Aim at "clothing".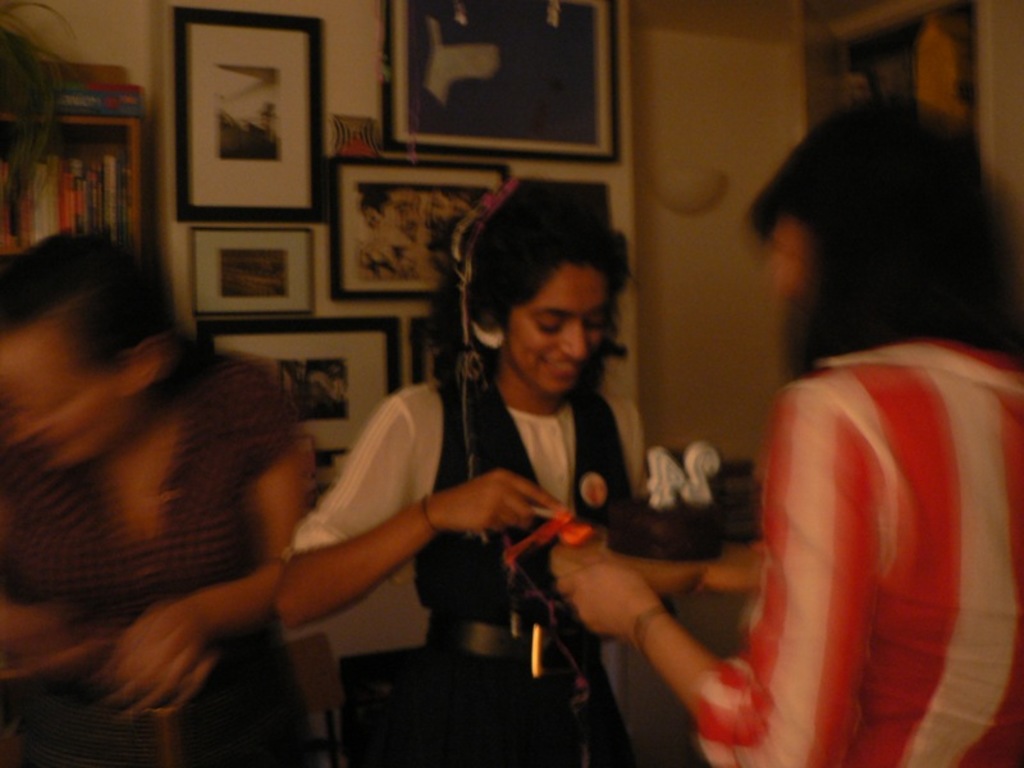
Aimed at x1=704 y1=252 x2=997 y2=755.
